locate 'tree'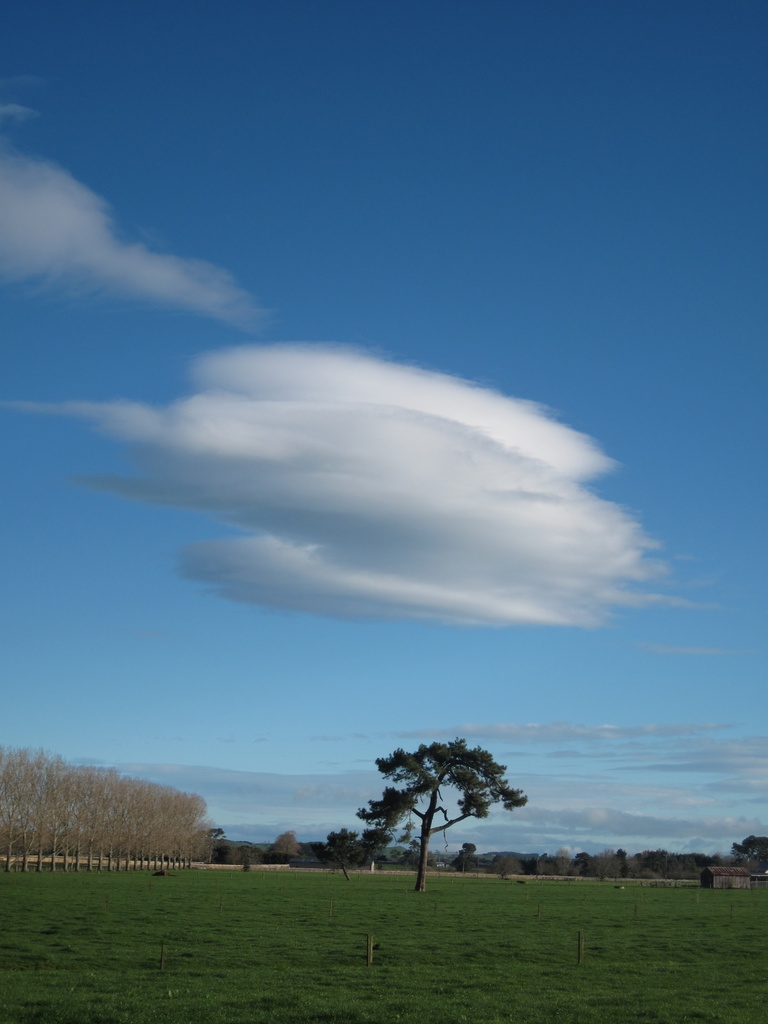
Rect(270, 827, 301, 865)
